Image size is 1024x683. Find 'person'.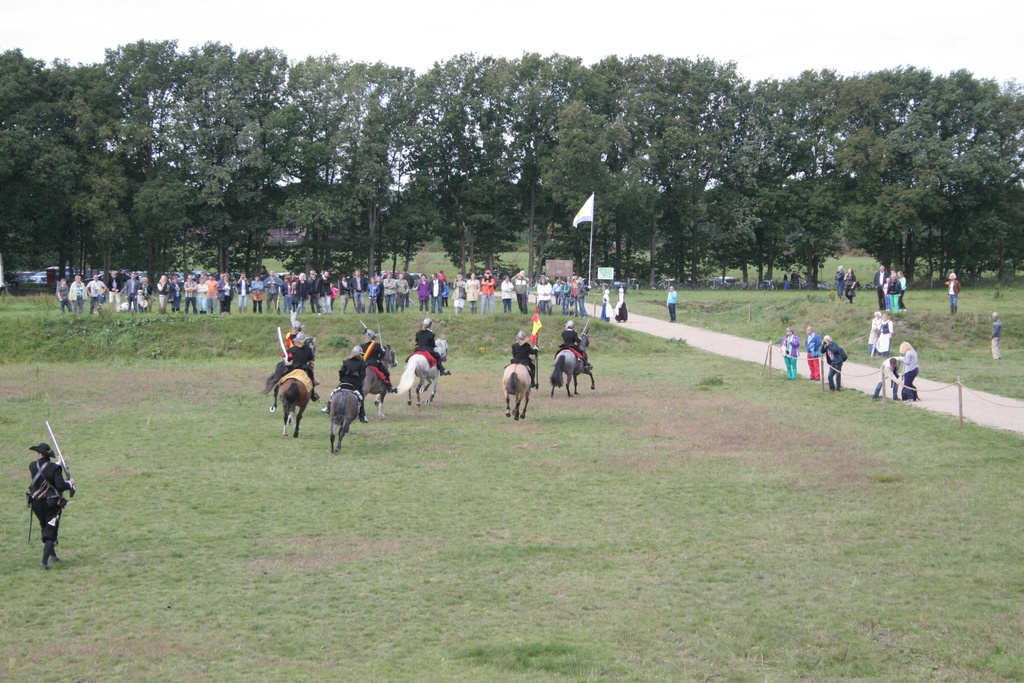
l=306, t=269, r=323, b=313.
